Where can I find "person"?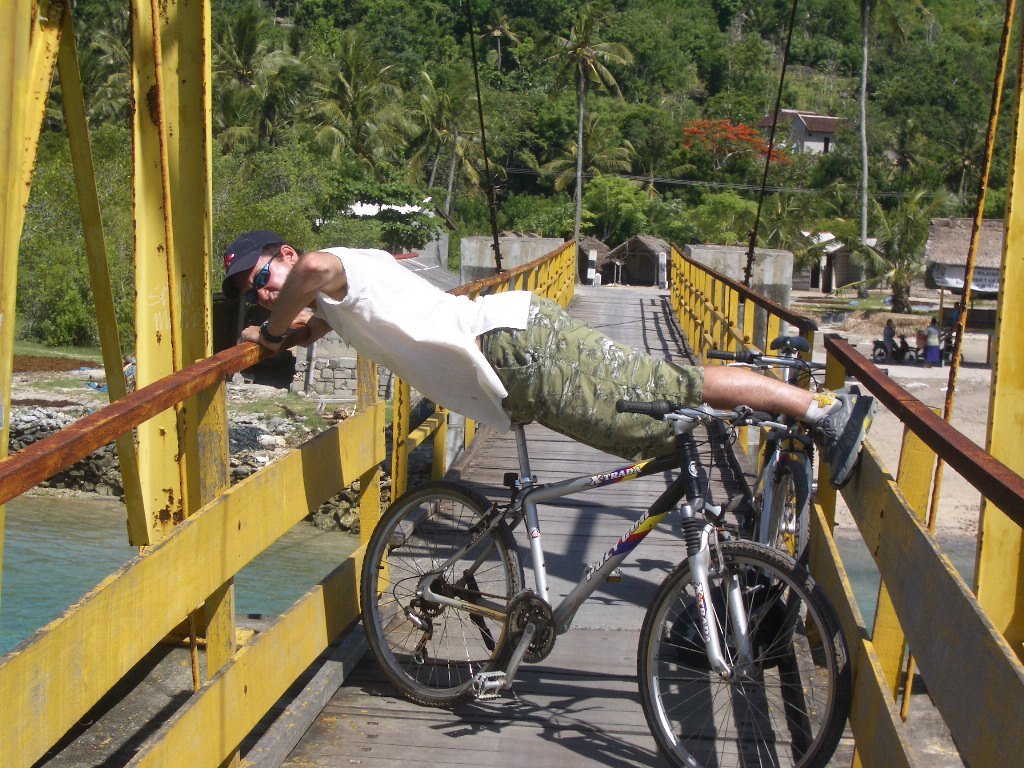
You can find it at 219, 229, 881, 494.
